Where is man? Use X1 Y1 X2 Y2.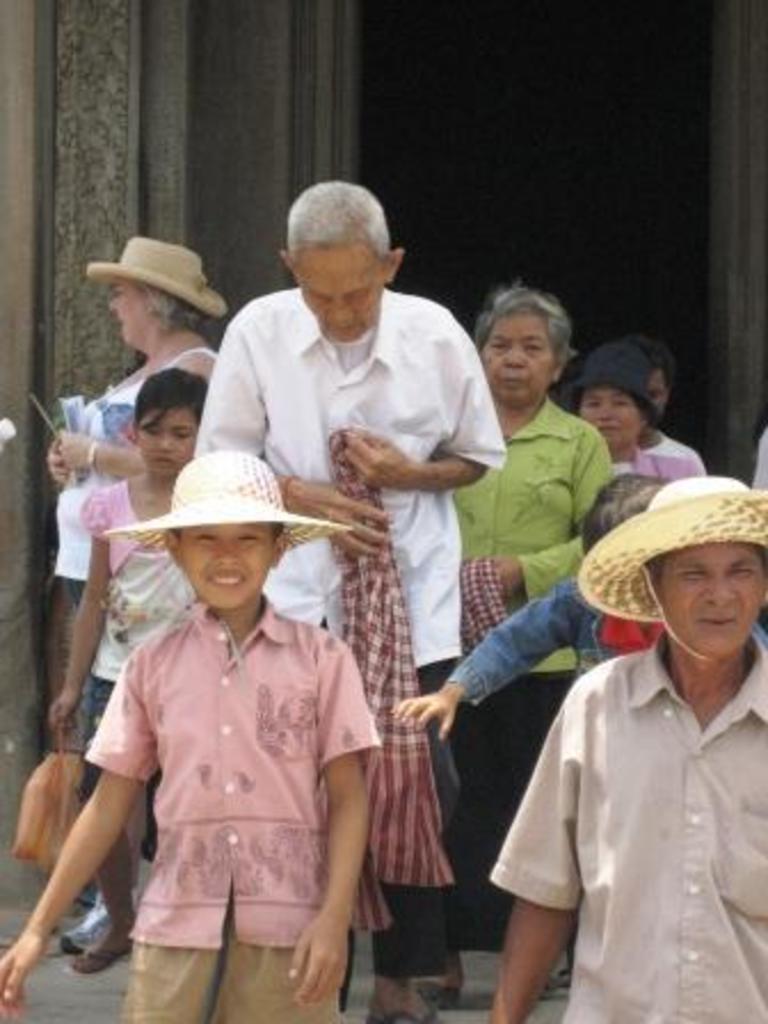
190 169 512 1022.
